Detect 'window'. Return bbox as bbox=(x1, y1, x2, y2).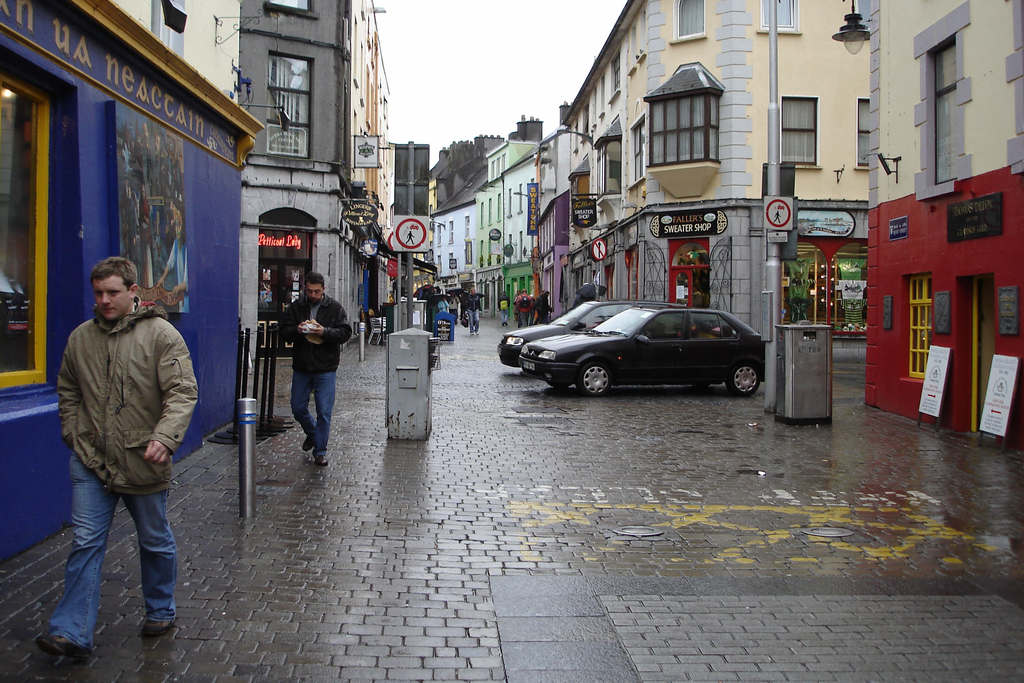
bbox=(268, 51, 309, 157).
